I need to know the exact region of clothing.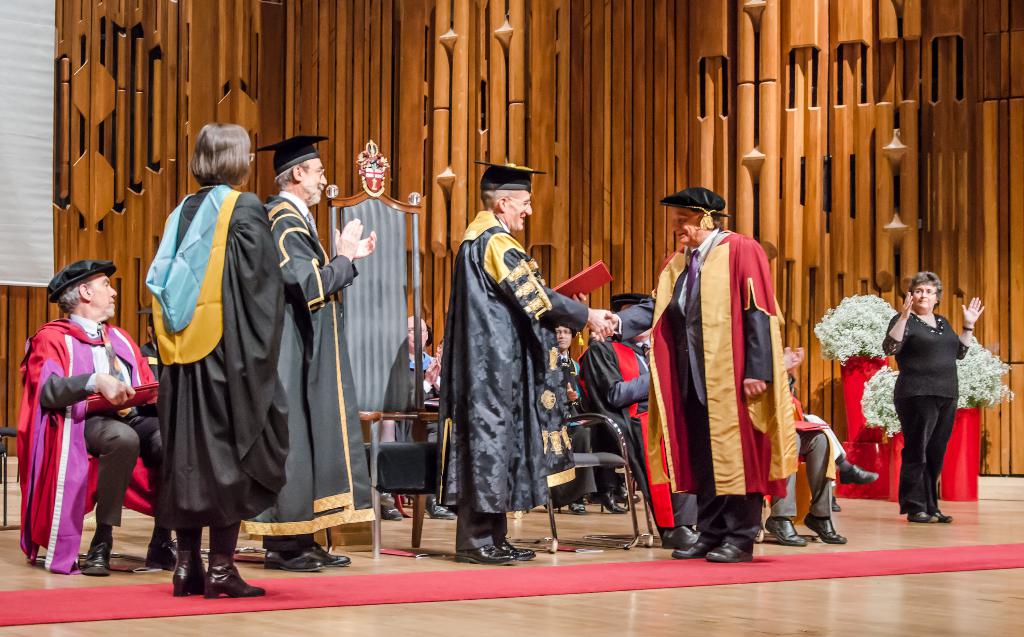
Region: region(879, 303, 964, 517).
